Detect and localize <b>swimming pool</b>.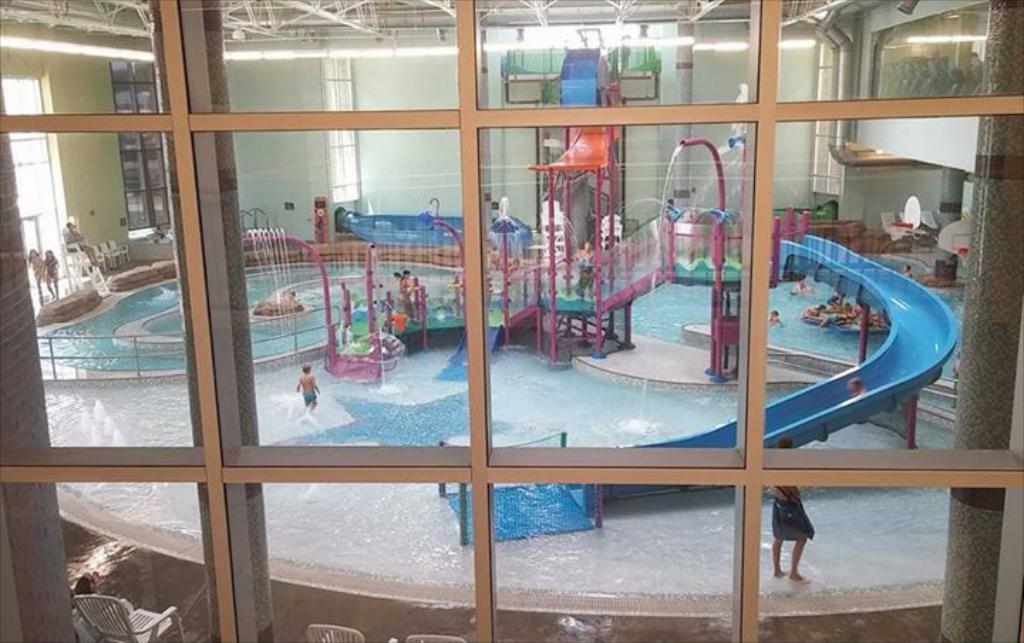
Localized at left=28, top=249, right=977, bottom=602.
